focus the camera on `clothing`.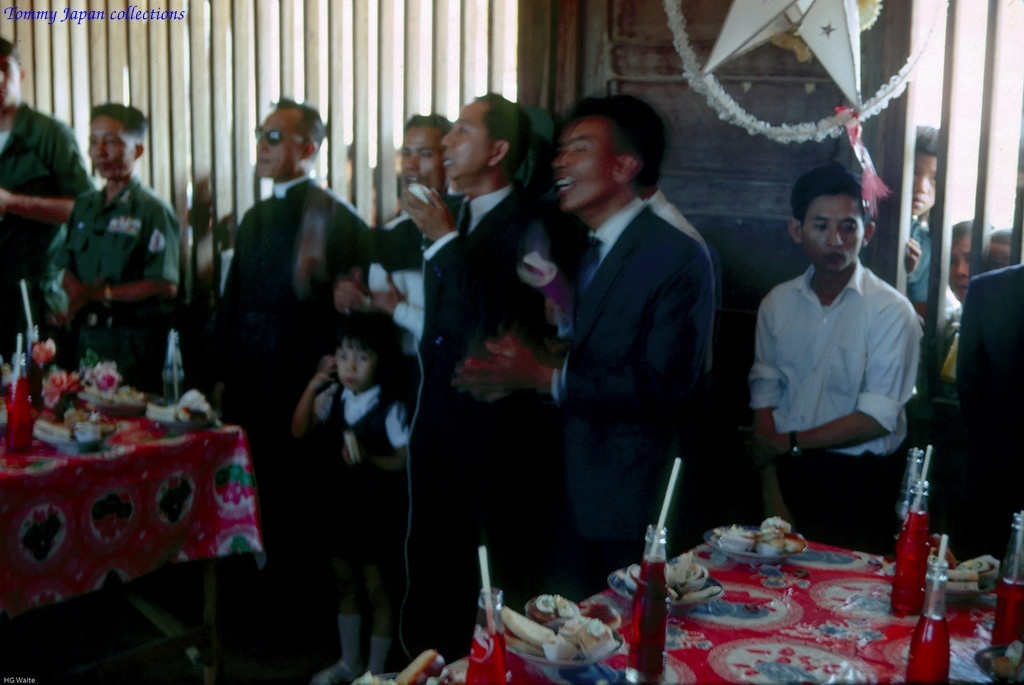
Focus region: 52, 163, 183, 405.
